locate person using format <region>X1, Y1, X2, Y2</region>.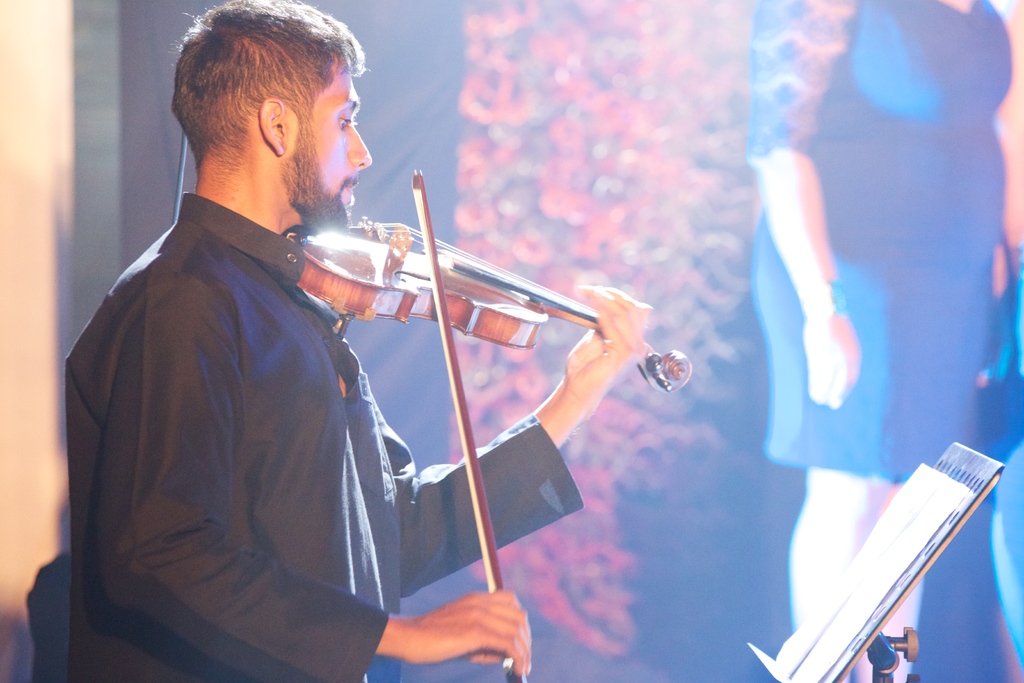
<region>63, 0, 650, 682</region>.
